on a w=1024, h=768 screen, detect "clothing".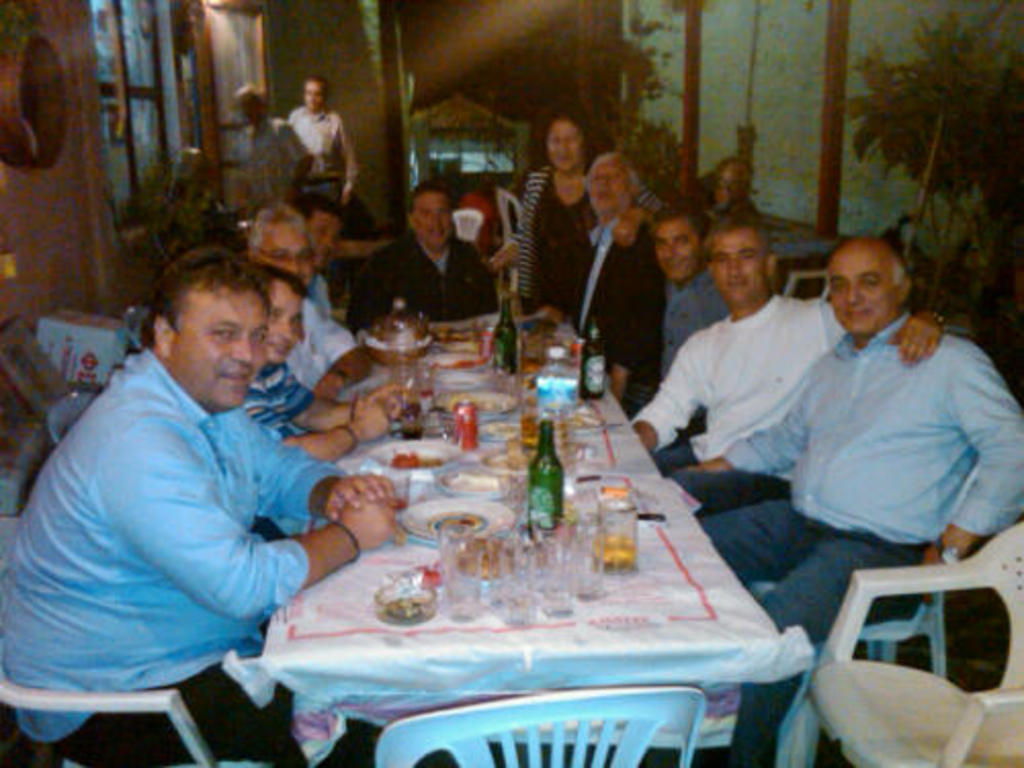
<bbox>512, 164, 600, 317</bbox>.
